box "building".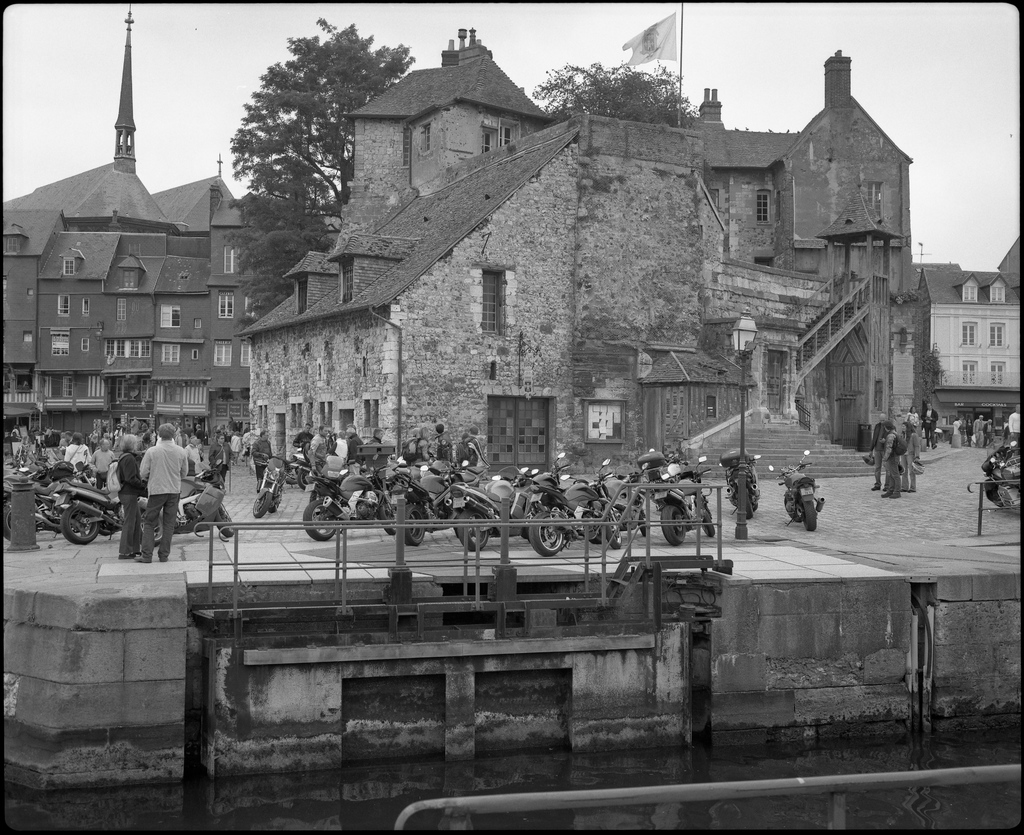
0,10,246,453.
